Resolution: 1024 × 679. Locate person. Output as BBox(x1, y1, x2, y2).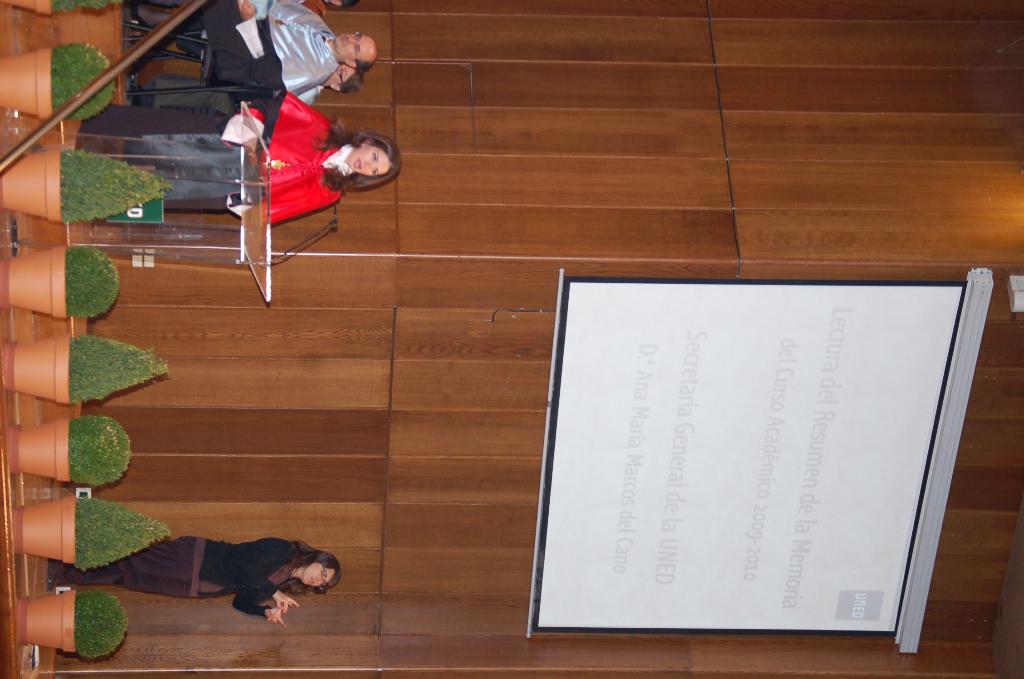
BBox(44, 536, 340, 631).
